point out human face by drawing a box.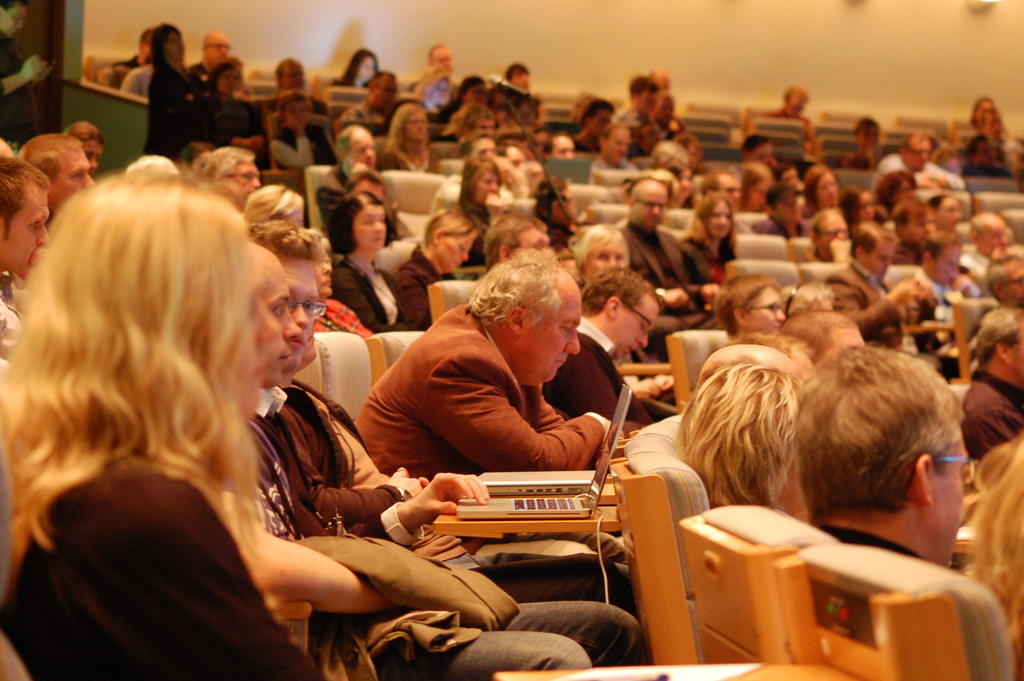
(748, 285, 783, 340).
